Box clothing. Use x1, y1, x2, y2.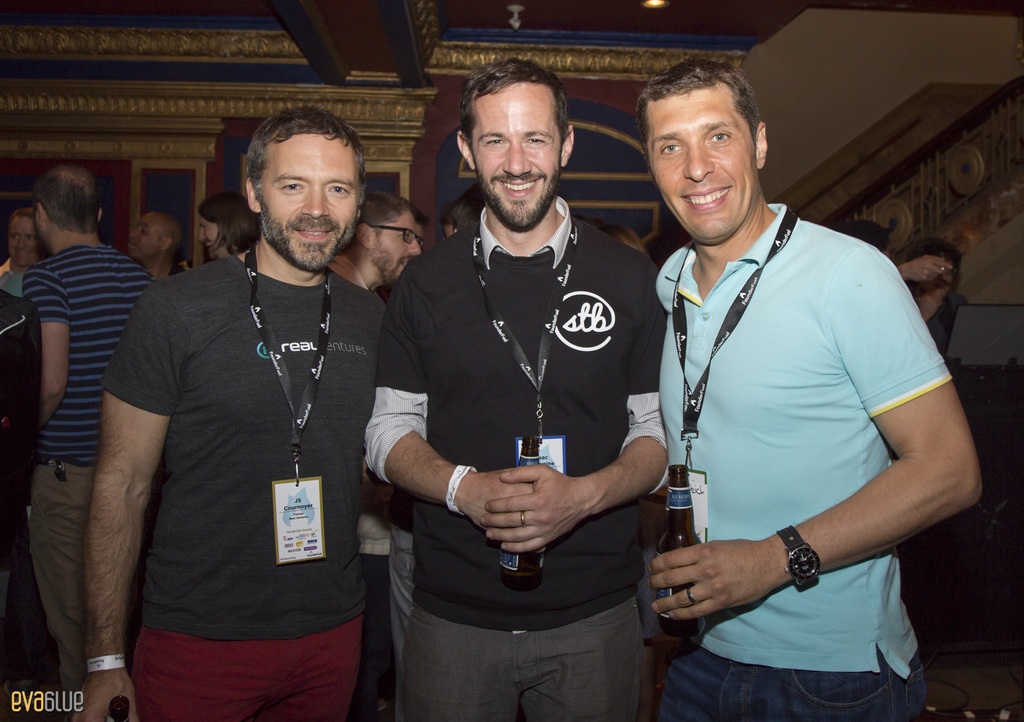
361, 197, 662, 721.
